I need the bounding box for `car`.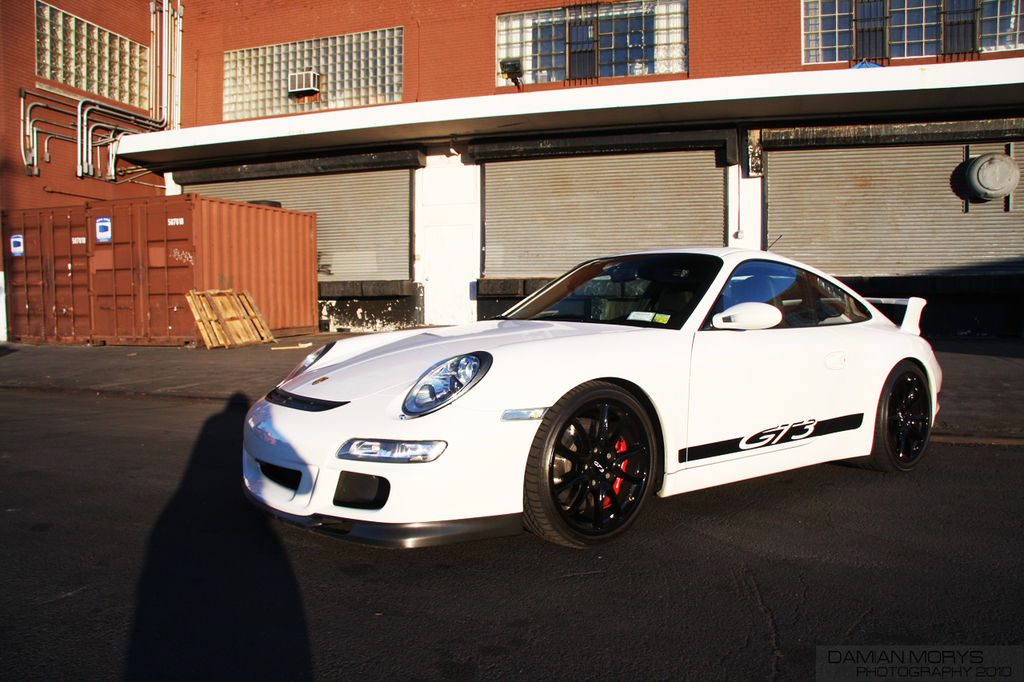
Here it is: Rect(242, 237, 944, 549).
